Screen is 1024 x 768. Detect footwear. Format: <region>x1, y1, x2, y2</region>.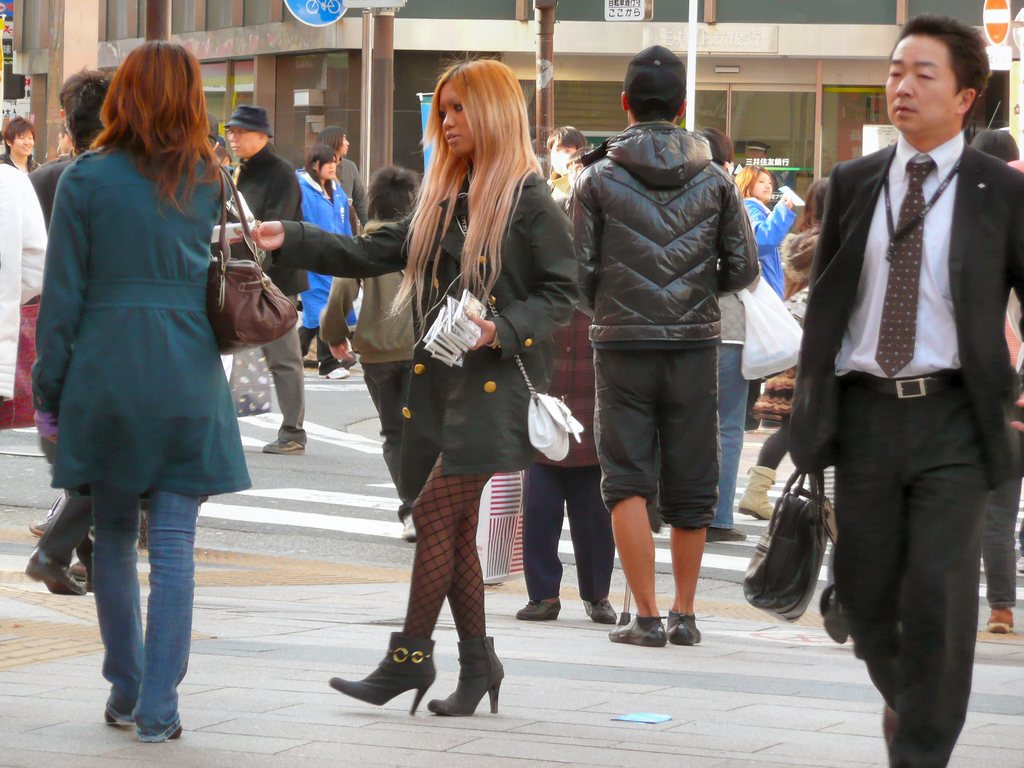
<region>28, 549, 86, 599</region>.
